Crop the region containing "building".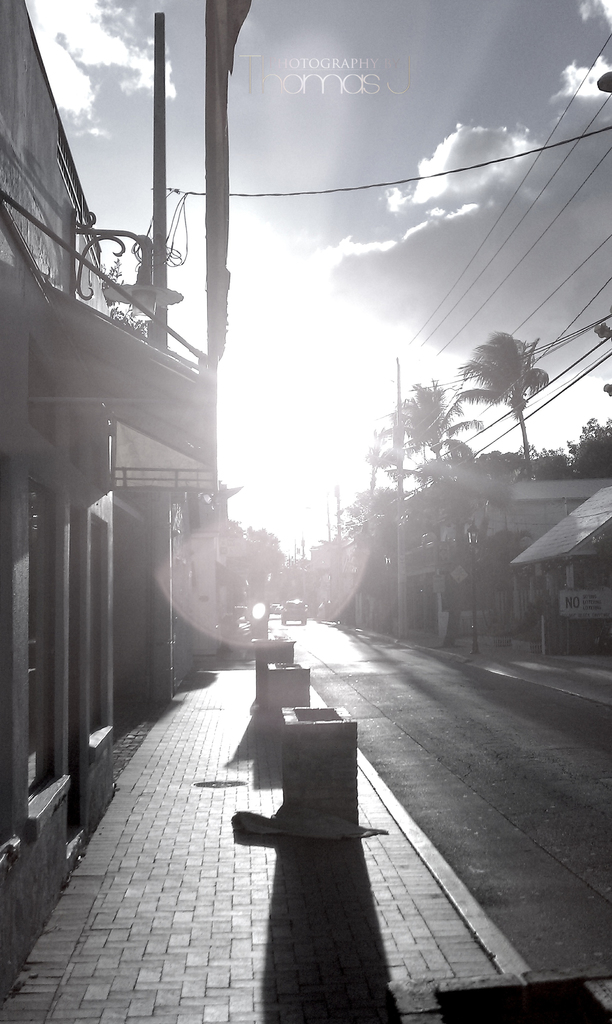
Crop region: box(0, 0, 216, 1005).
